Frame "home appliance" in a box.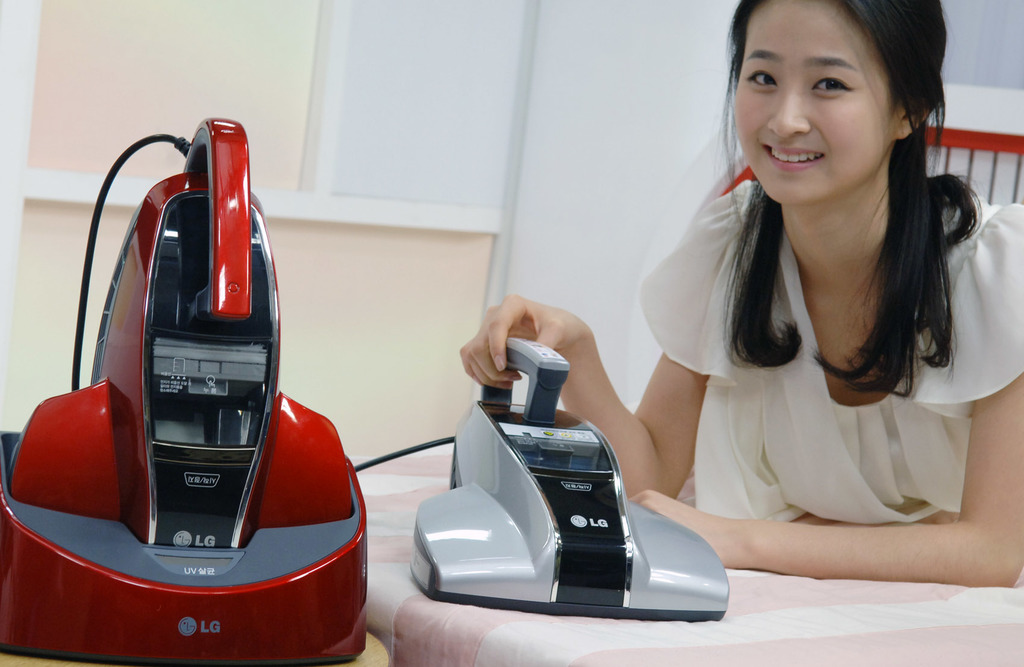
bbox=[0, 115, 367, 666].
